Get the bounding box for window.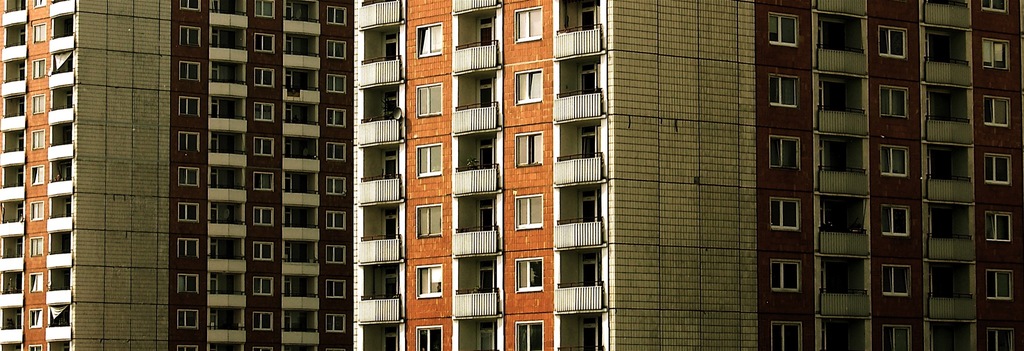
l=416, t=204, r=445, b=238.
